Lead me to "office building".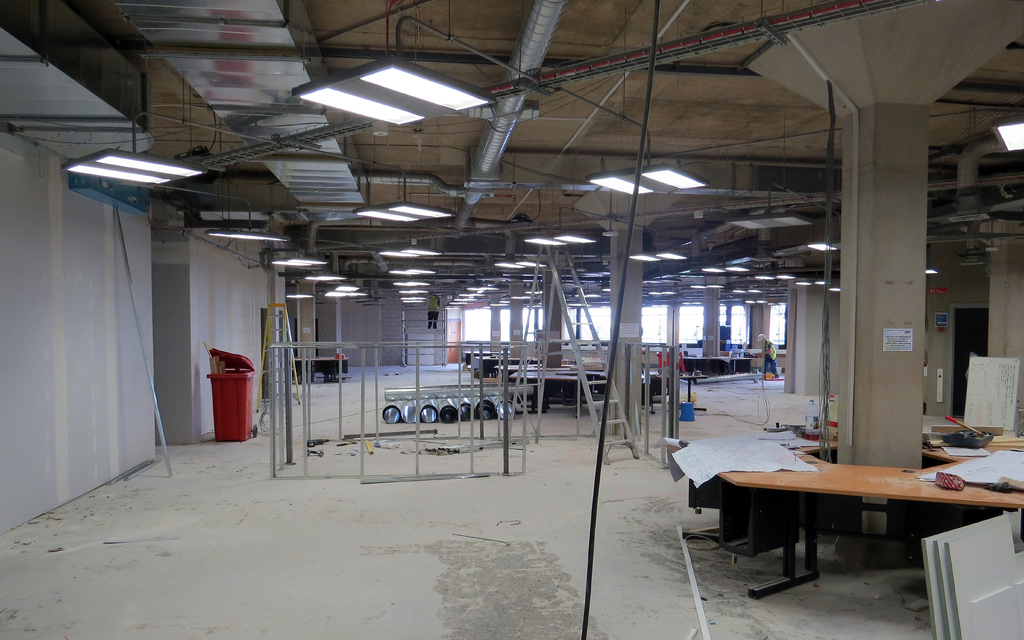
Lead to <box>0,0,1023,639</box>.
